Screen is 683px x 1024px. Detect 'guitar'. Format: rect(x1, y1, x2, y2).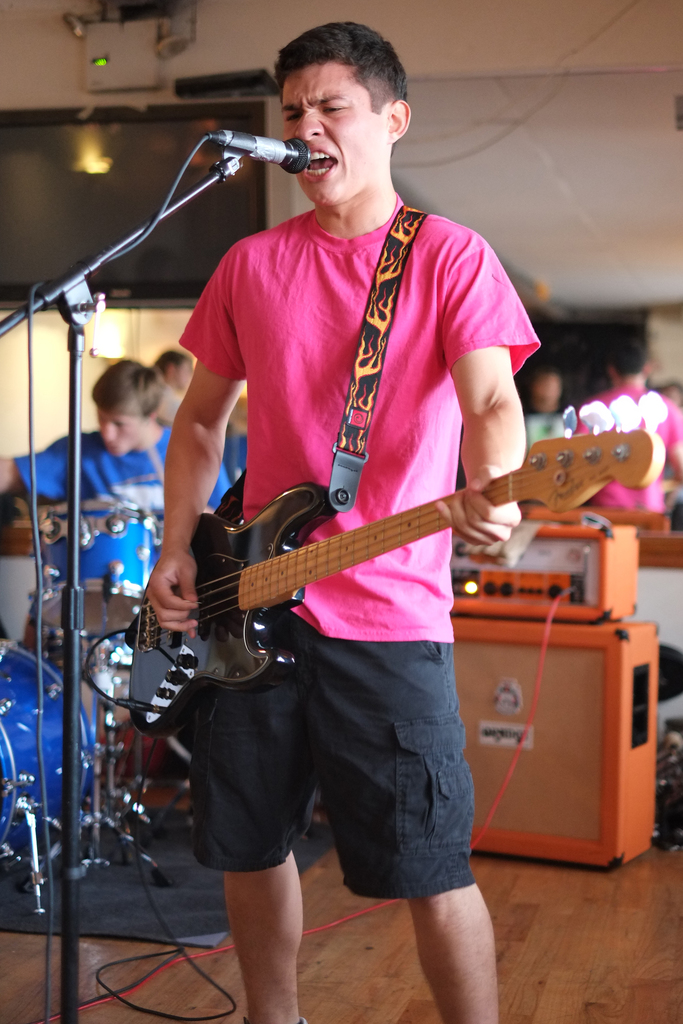
rect(101, 396, 650, 730).
